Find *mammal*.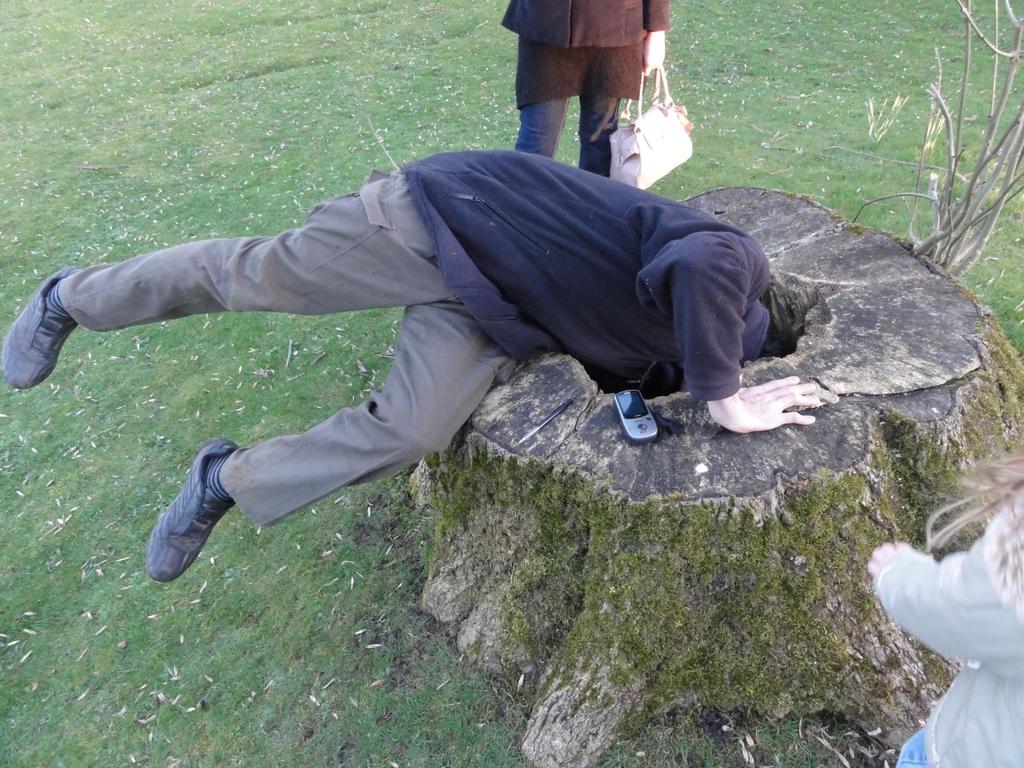
504,0,673,172.
